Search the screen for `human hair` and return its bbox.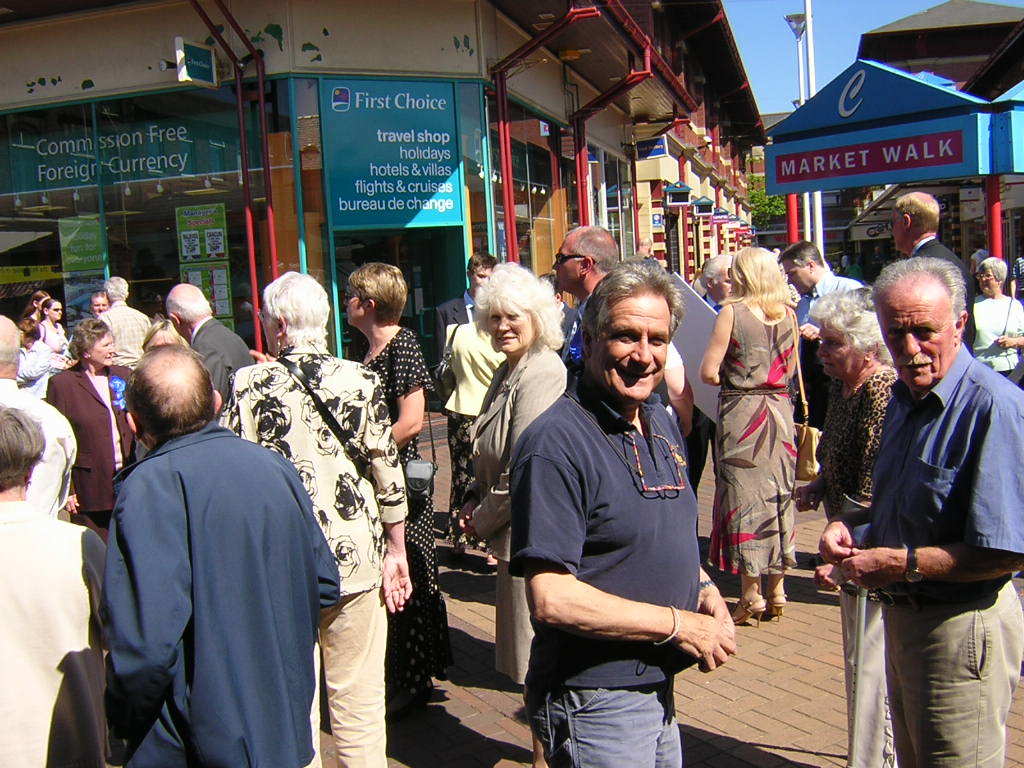
Found: [left=121, top=344, right=218, bottom=437].
